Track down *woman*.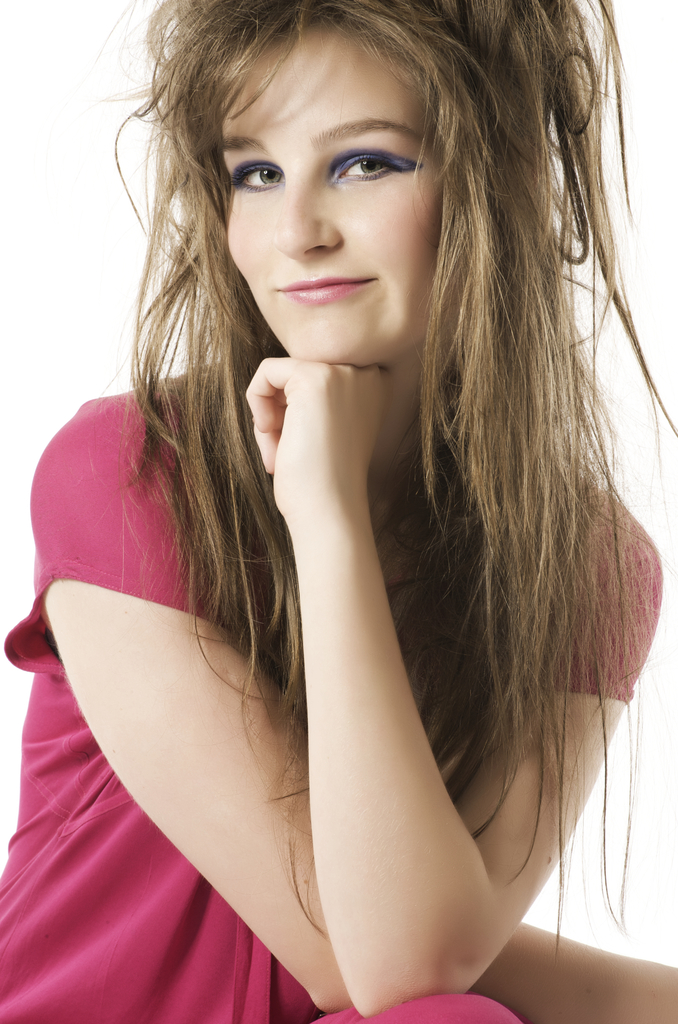
Tracked to bbox=(2, 0, 657, 1023).
